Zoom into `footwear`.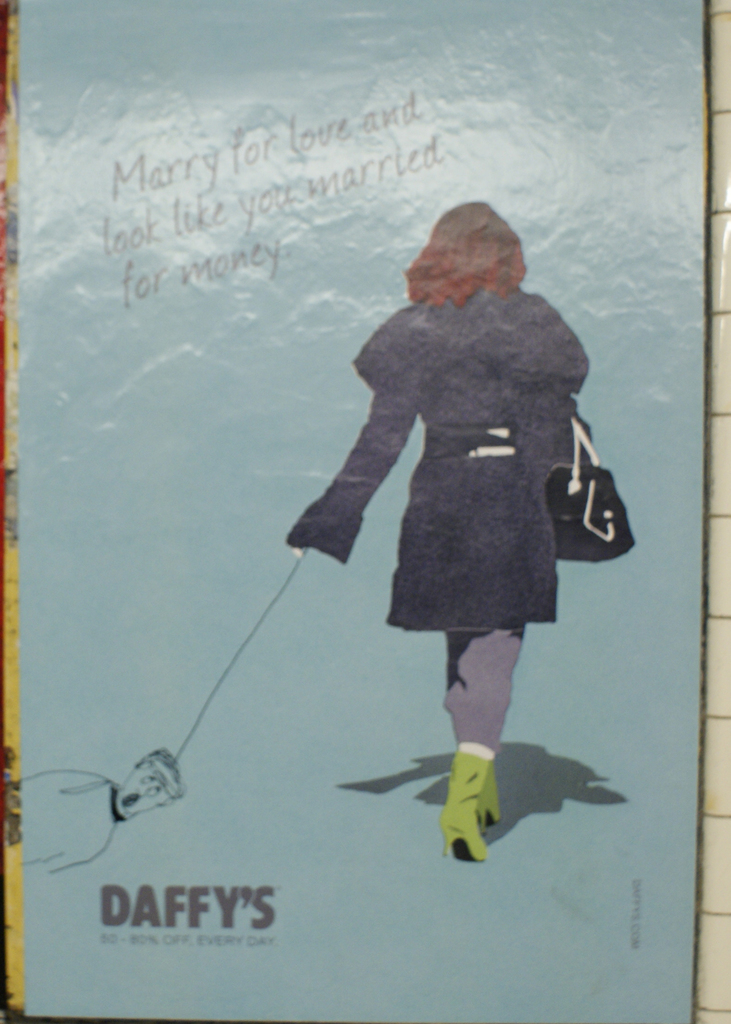
Zoom target: bbox=[445, 752, 499, 861].
